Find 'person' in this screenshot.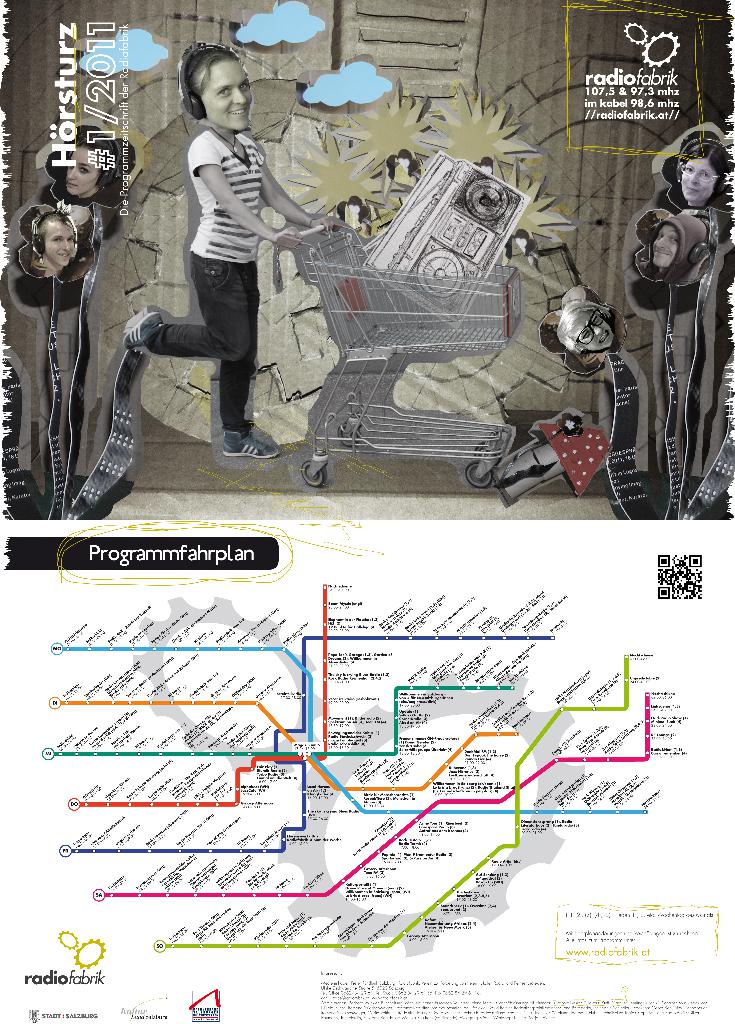
The bounding box for 'person' is box=[120, 38, 341, 456].
